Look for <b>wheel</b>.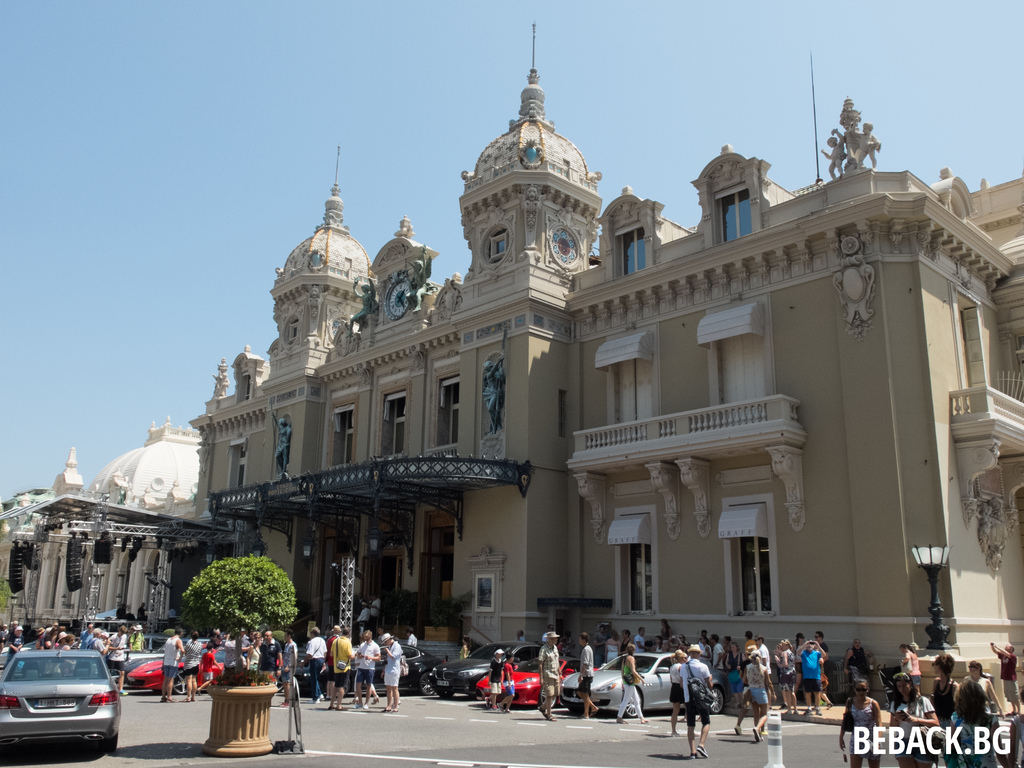
Found: (x1=102, y1=733, x2=116, y2=750).
